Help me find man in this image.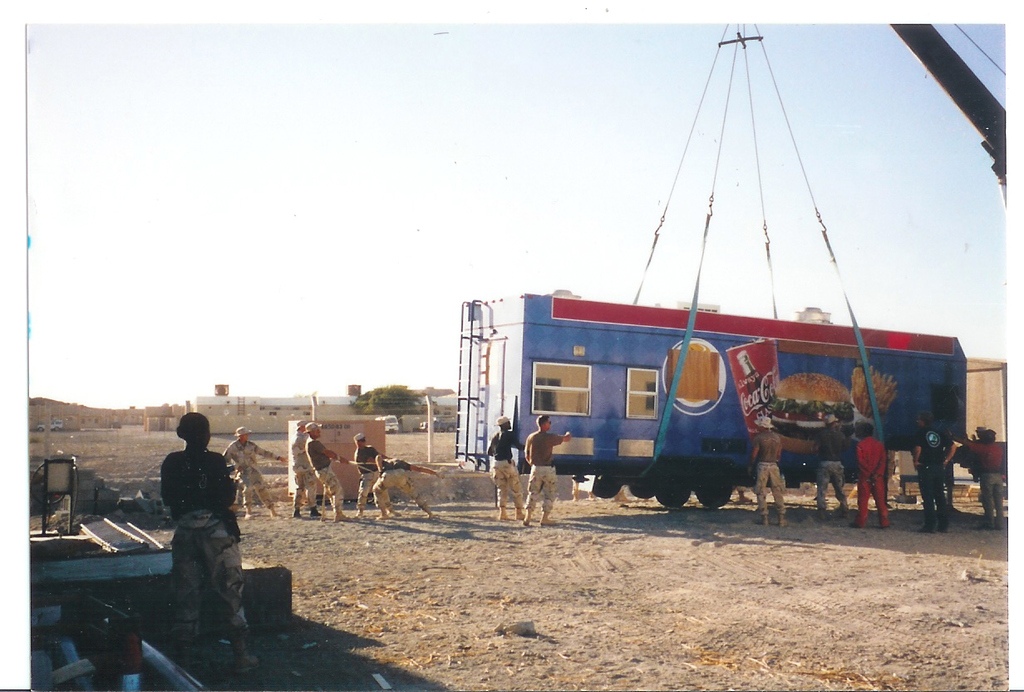
Found it: left=304, top=423, right=353, bottom=521.
